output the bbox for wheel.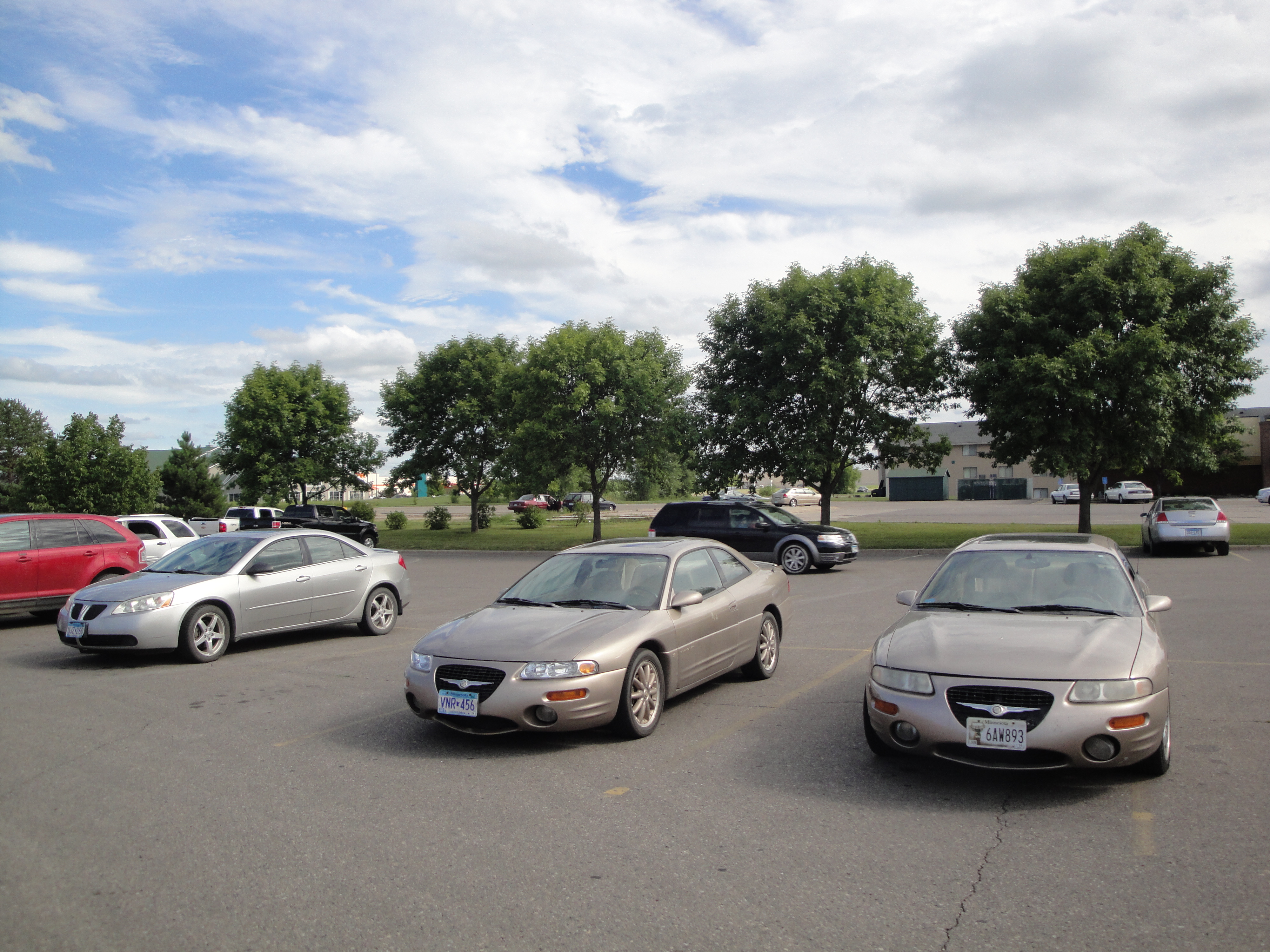
locate(57, 191, 74, 211).
